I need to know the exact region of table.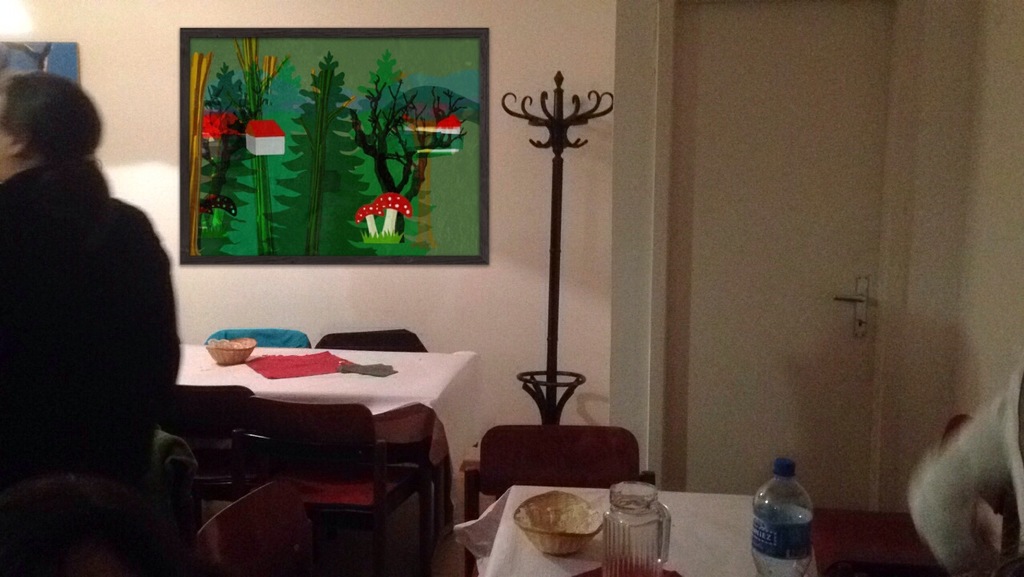
Region: (163,336,484,555).
